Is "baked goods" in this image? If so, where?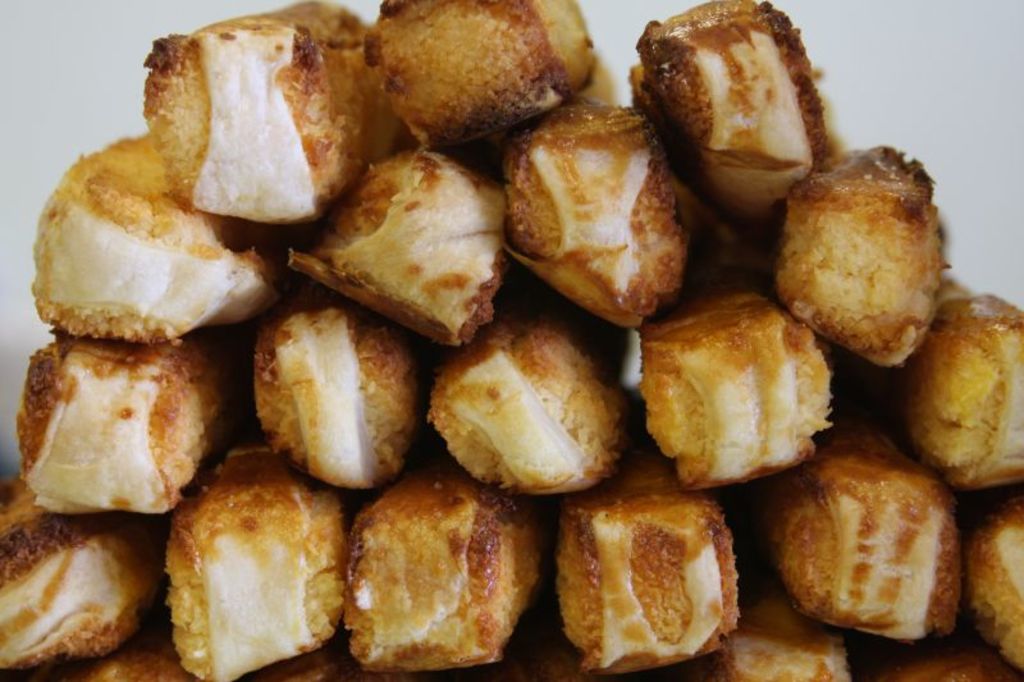
Yes, at <region>360, 0, 603, 156</region>.
